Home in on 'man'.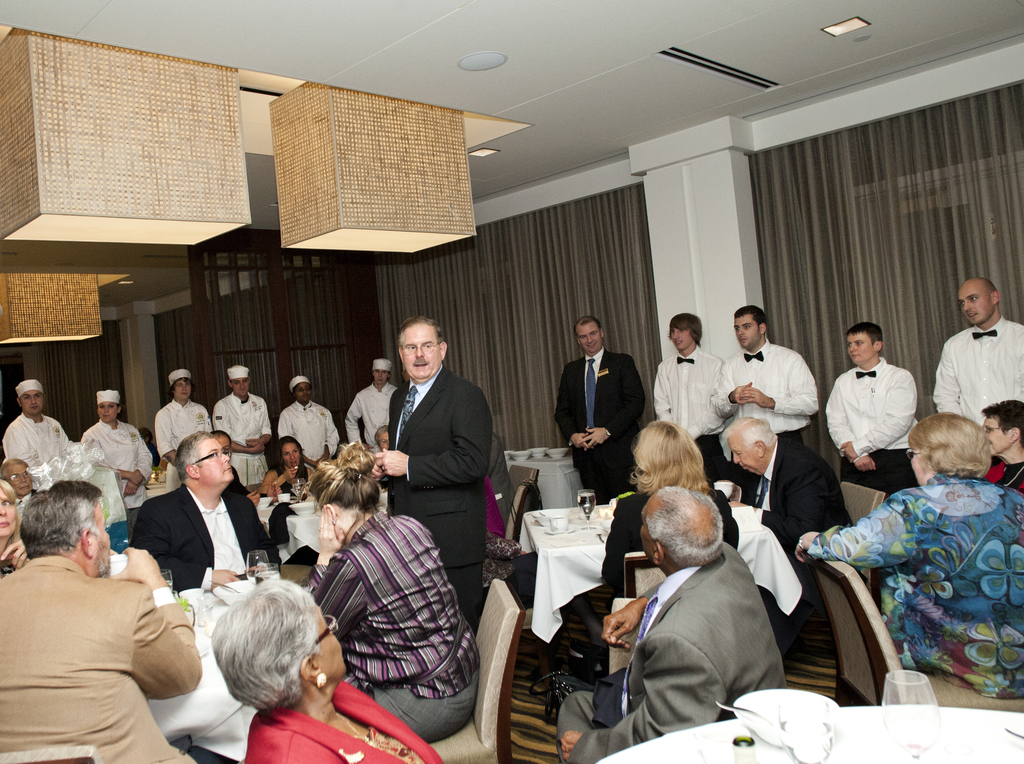
Homed in at bbox=(550, 308, 644, 509).
